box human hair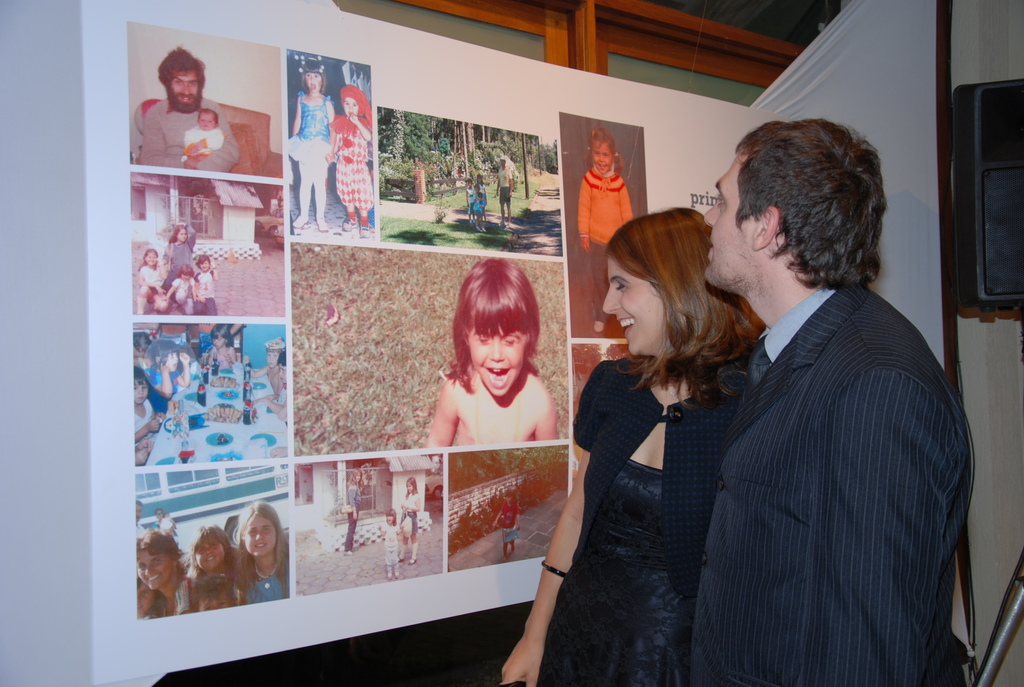
[left=138, top=249, right=159, bottom=271]
